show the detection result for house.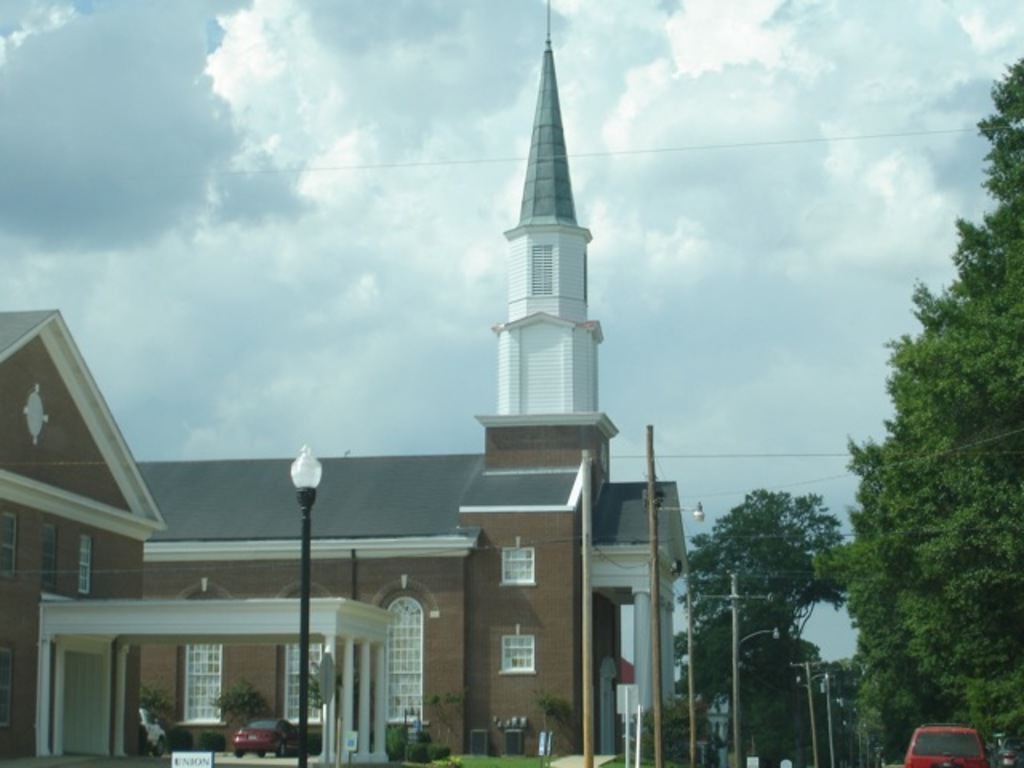
Rect(498, 50, 610, 502).
